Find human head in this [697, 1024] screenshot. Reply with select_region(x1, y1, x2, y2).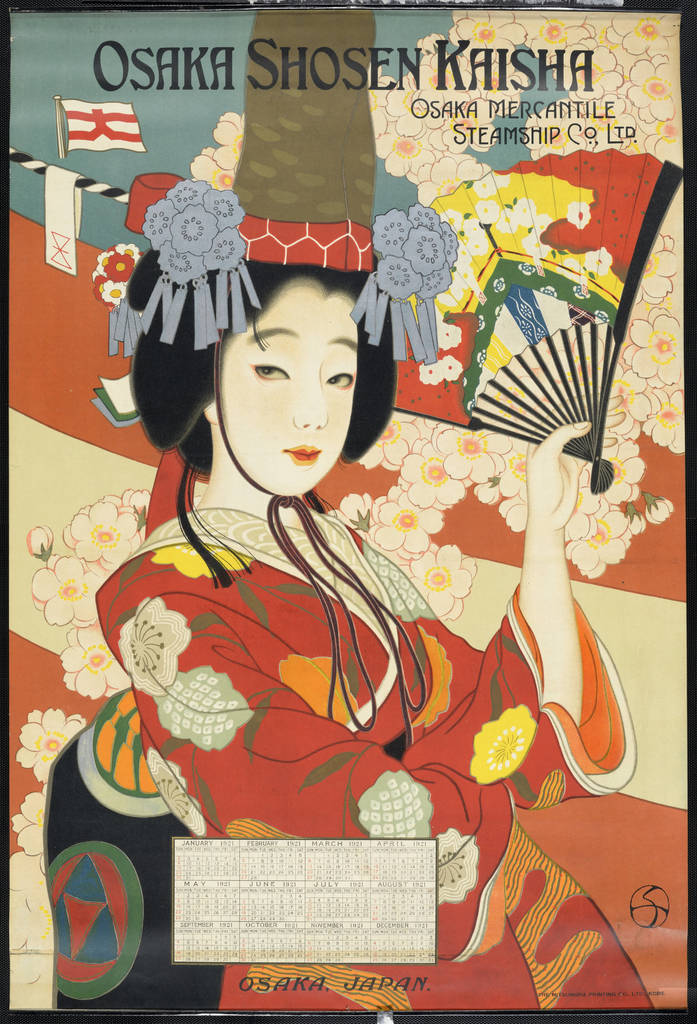
select_region(170, 269, 406, 502).
